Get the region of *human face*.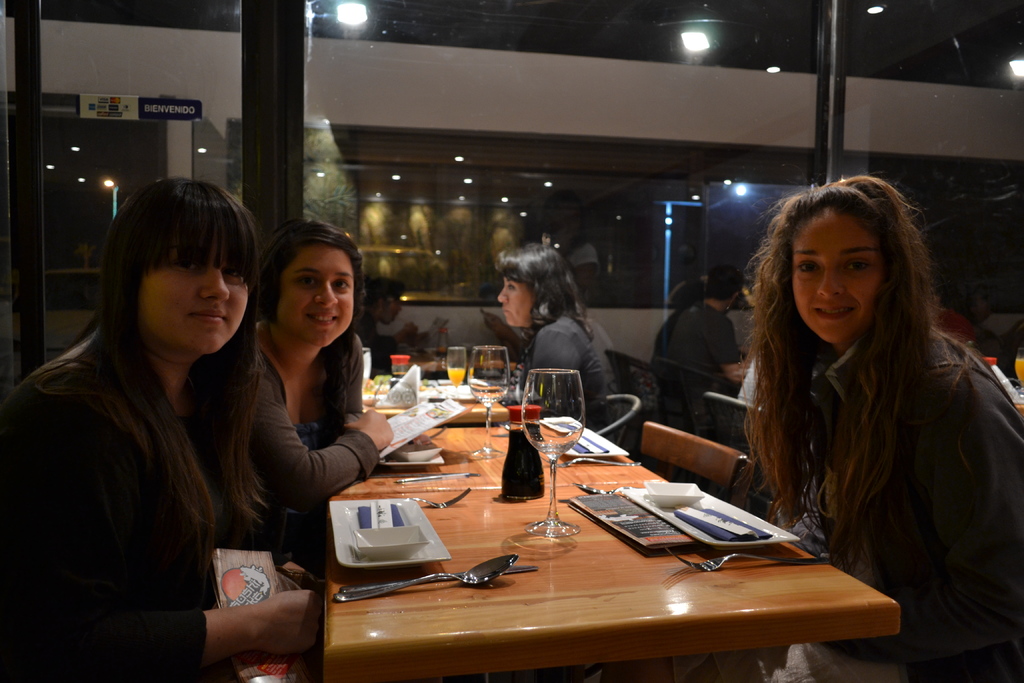
detection(497, 272, 531, 331).
